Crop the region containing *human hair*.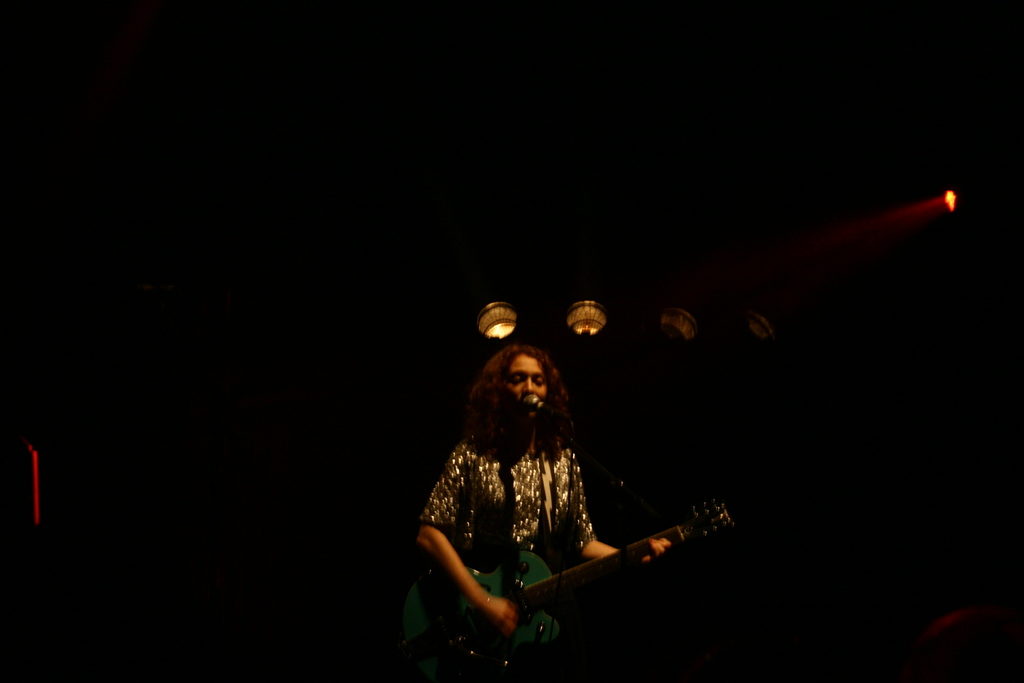
Crop region: (left=475, top=352, right=566, bottom=450).
